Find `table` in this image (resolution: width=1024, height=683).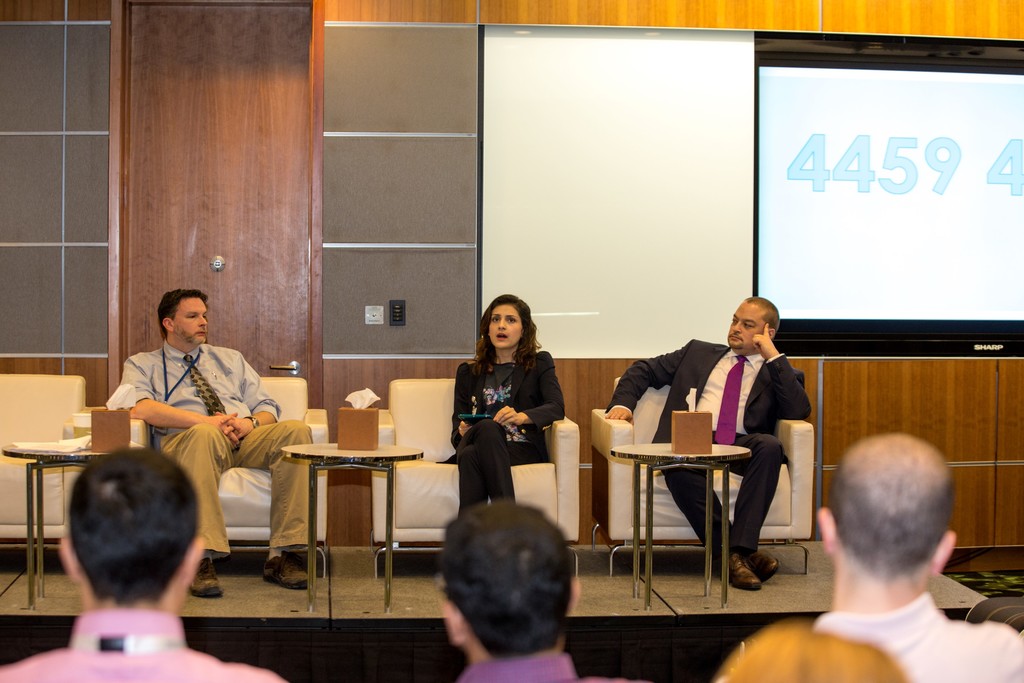
(x1=607, y1=437, x2=755, y2=620).
